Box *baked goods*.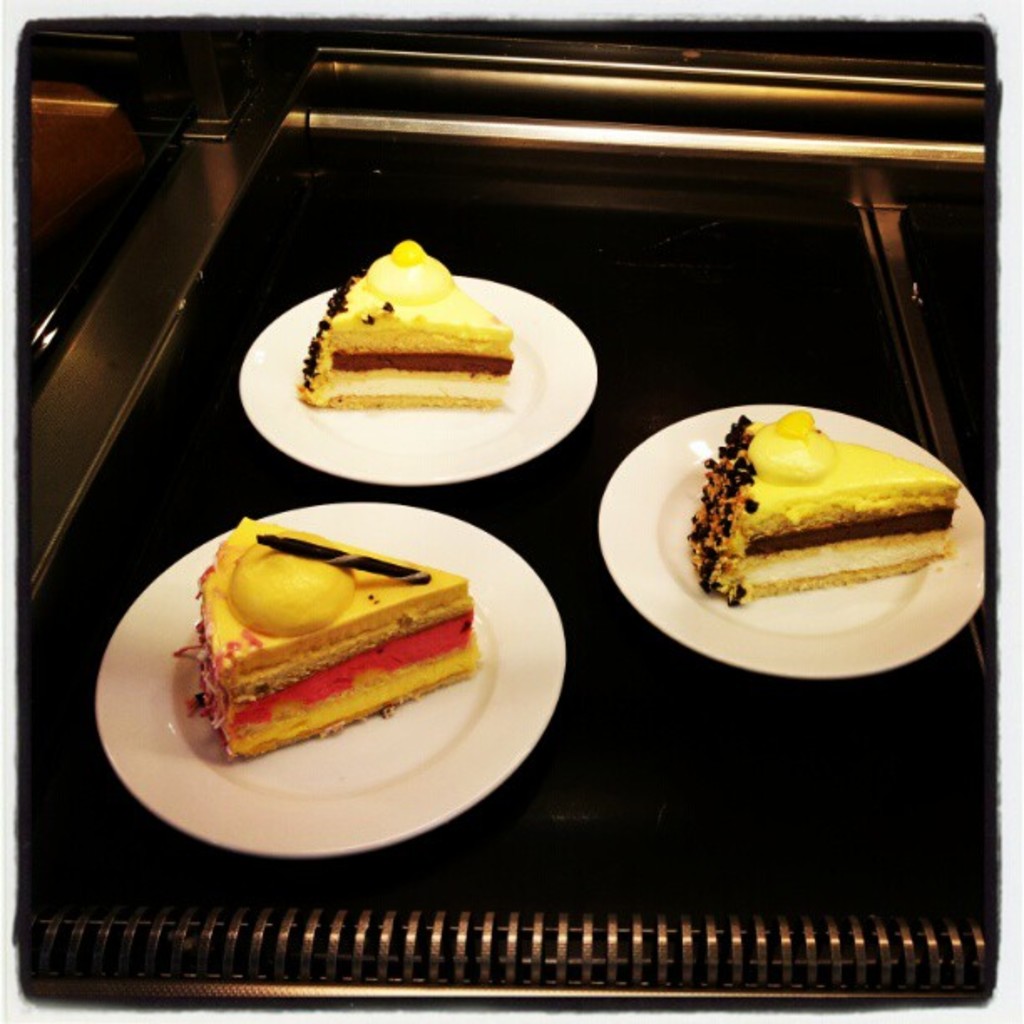
region(688, 407, 960, 601).
